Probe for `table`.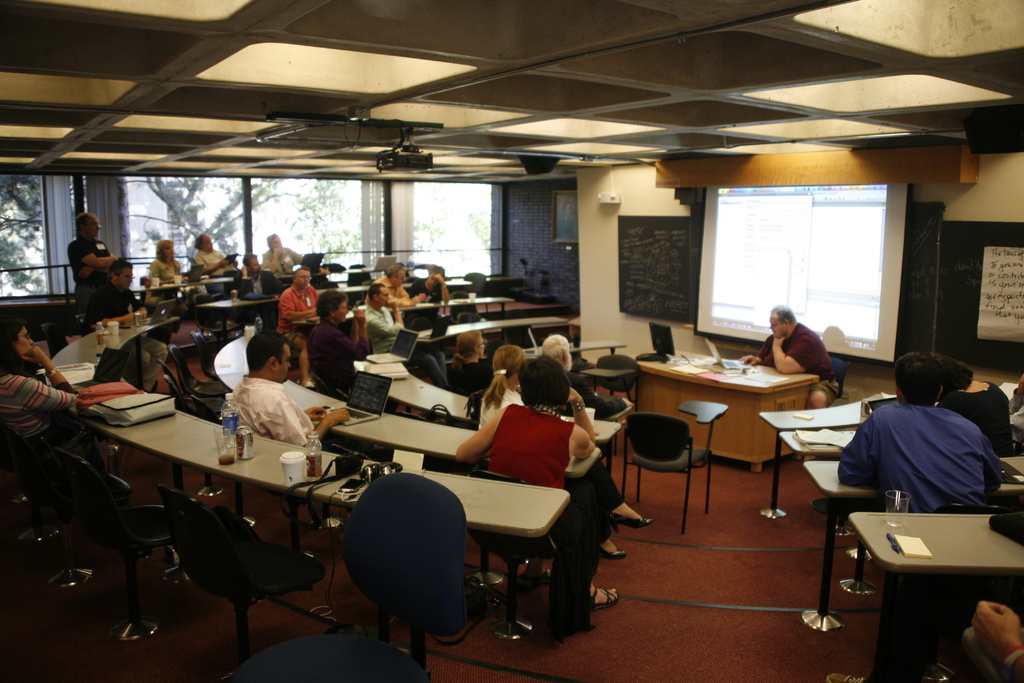
Probe result: left=636, top=347, right=822, bottom=469.
